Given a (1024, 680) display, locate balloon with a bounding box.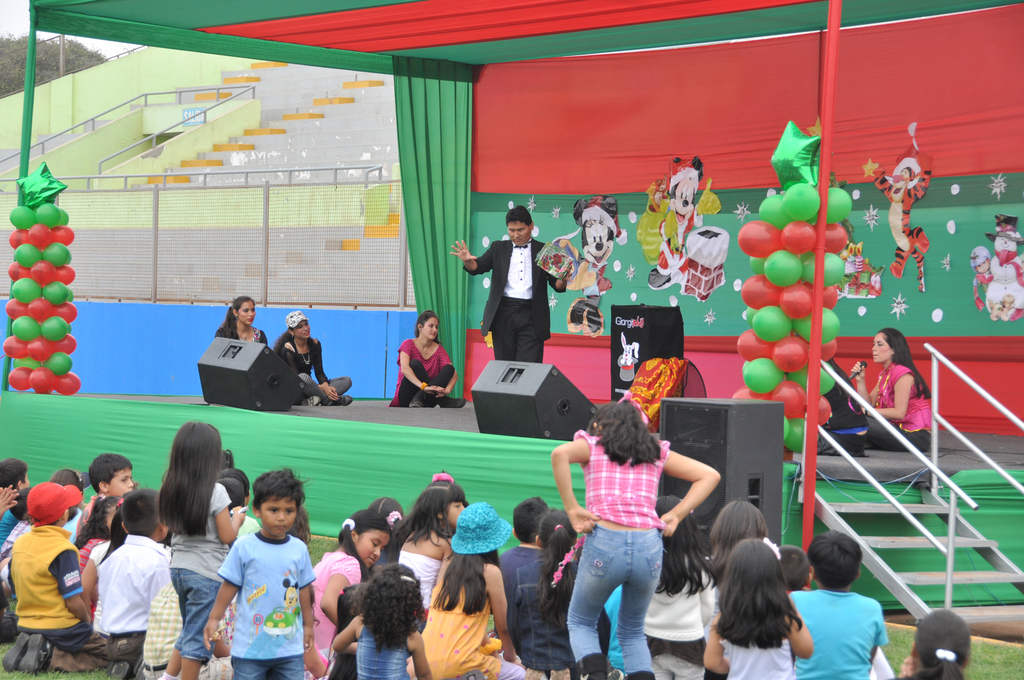
Located: (x1=804, y1=251, x2=849, y2=284).
